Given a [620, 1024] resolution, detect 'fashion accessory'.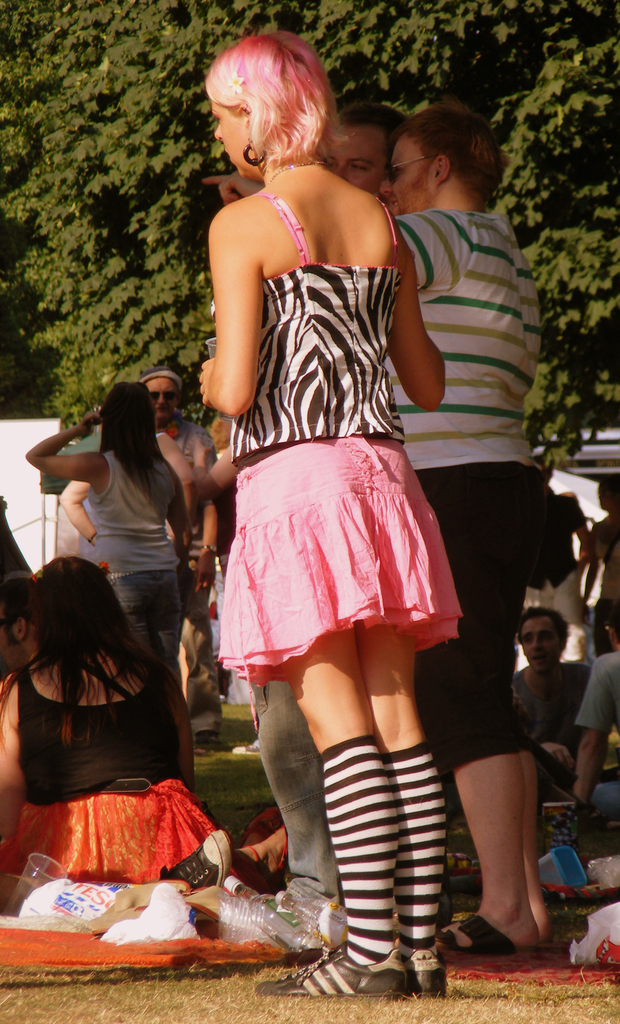
[240, 102, 256, 119].
